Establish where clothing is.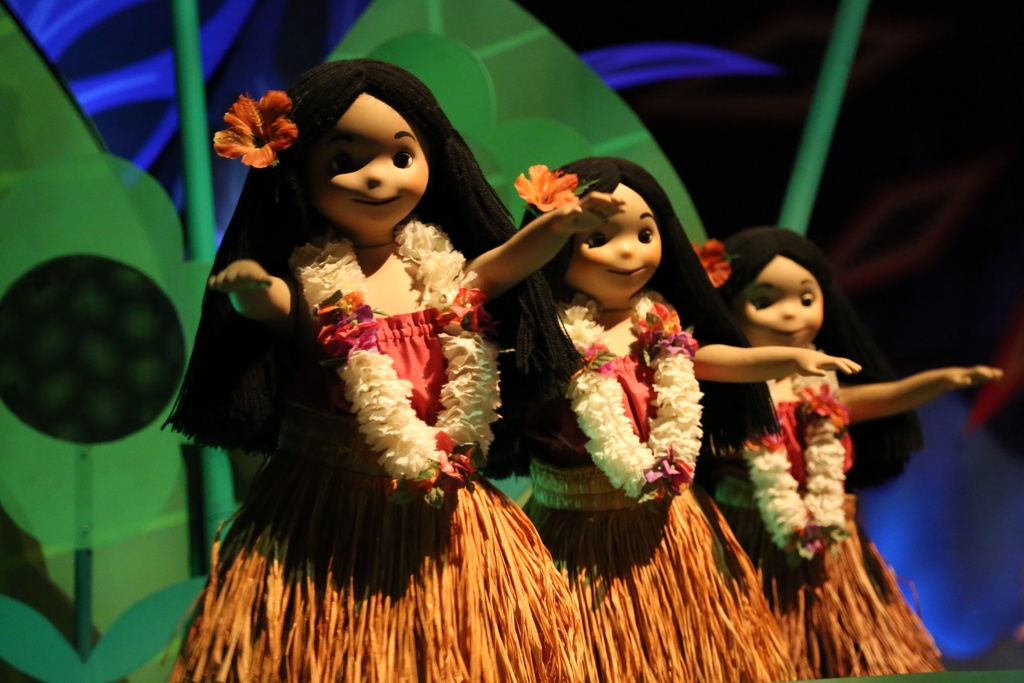
Established at crop(716, 394, 937, 682).
